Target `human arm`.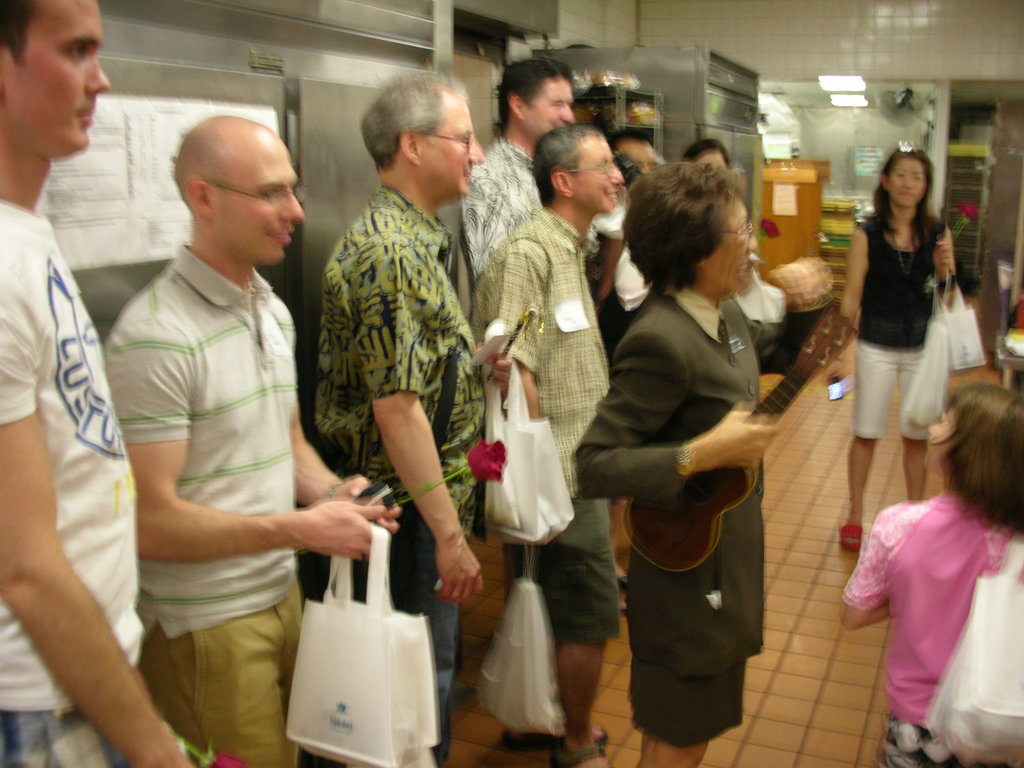
Target region: crop(931, 221, 966, 337).
